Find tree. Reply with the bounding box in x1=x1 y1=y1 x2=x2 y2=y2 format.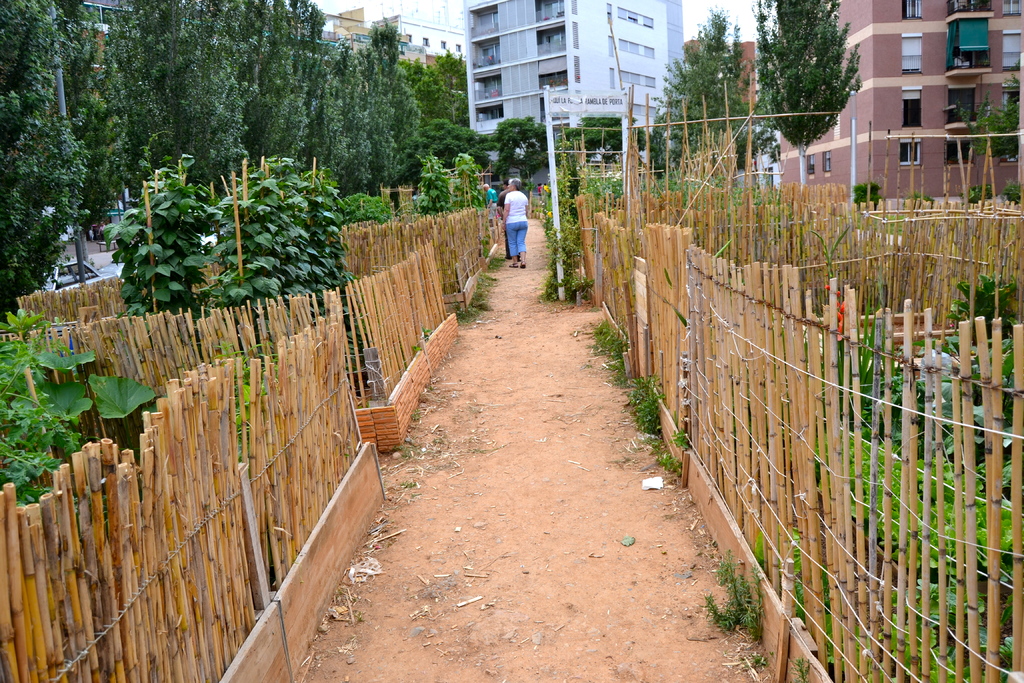
x1=651 y1=4 x2=748 y2=175.
